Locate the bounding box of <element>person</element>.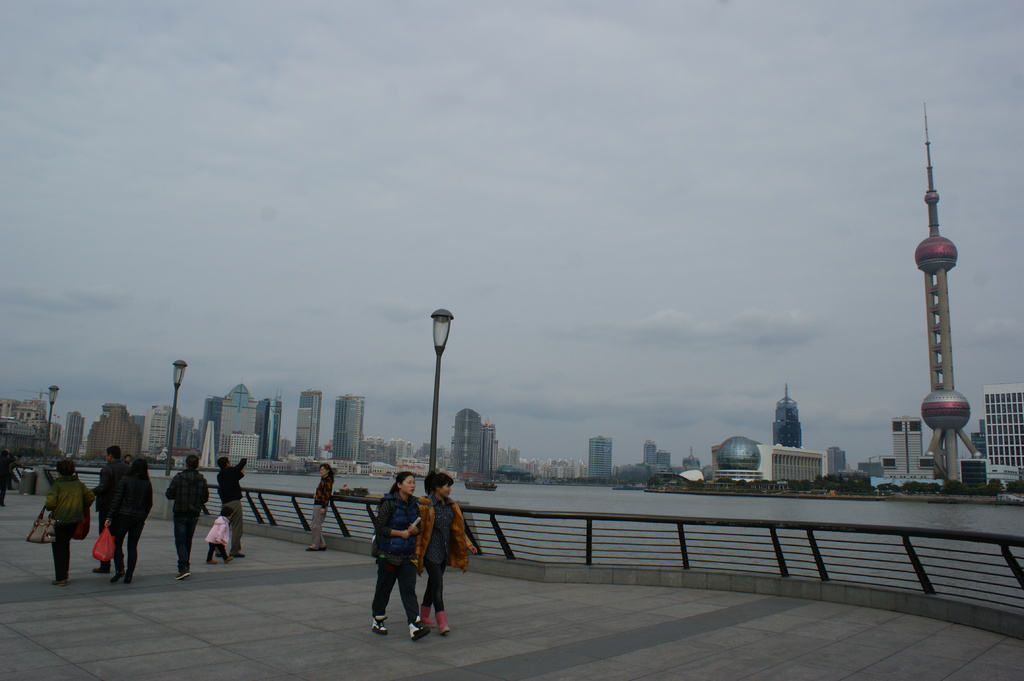
Bounding box: [216, 457, 244, 562].
